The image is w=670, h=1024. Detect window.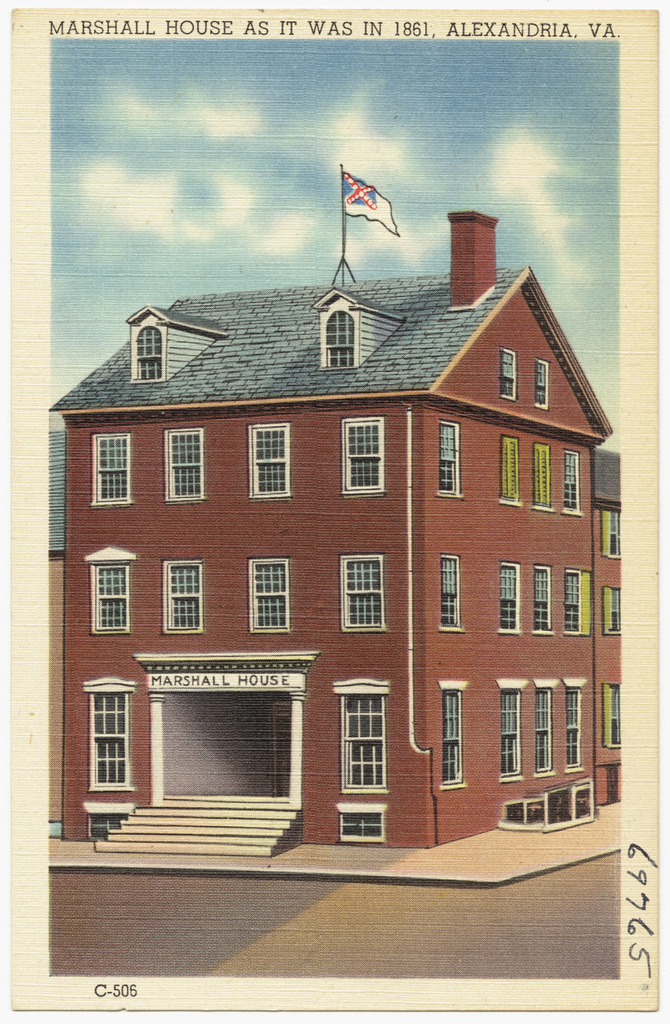
Detection: <box>83,680,152,787</box>.
